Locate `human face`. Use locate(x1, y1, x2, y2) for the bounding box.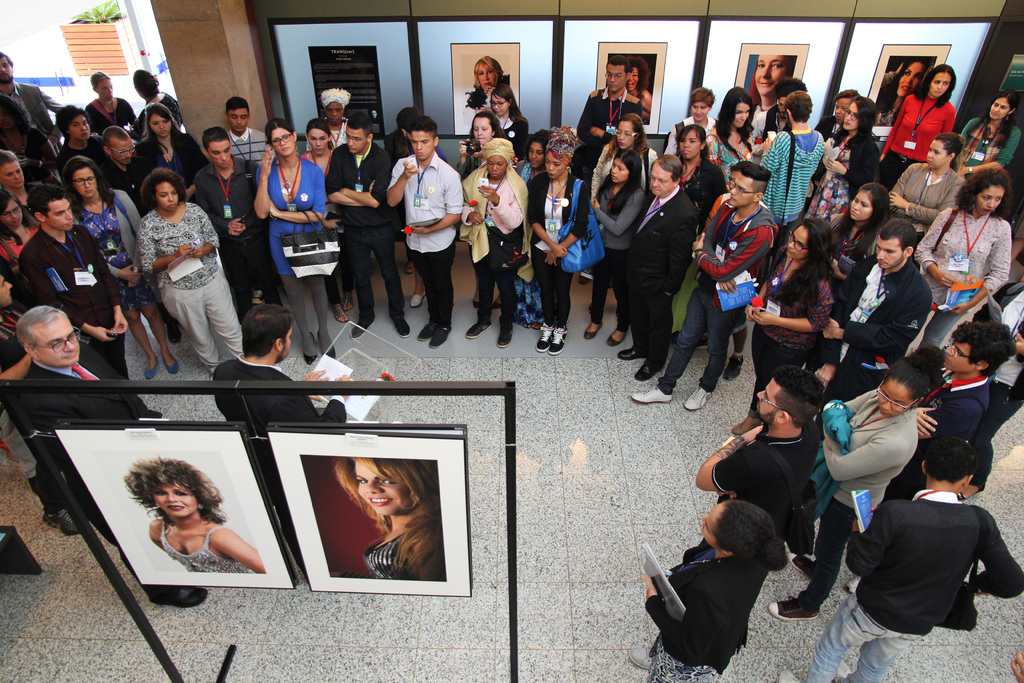
locate(0, 62, 12, 84).
